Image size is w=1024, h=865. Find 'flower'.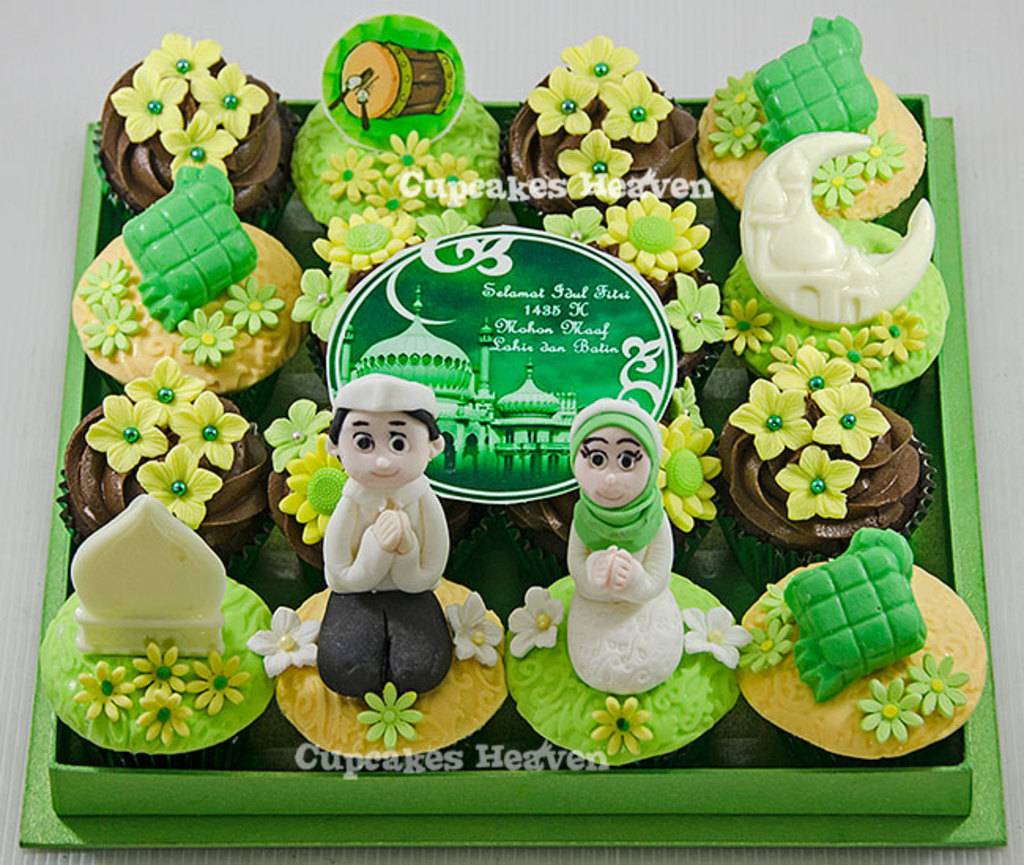
(76,257,129,312).
